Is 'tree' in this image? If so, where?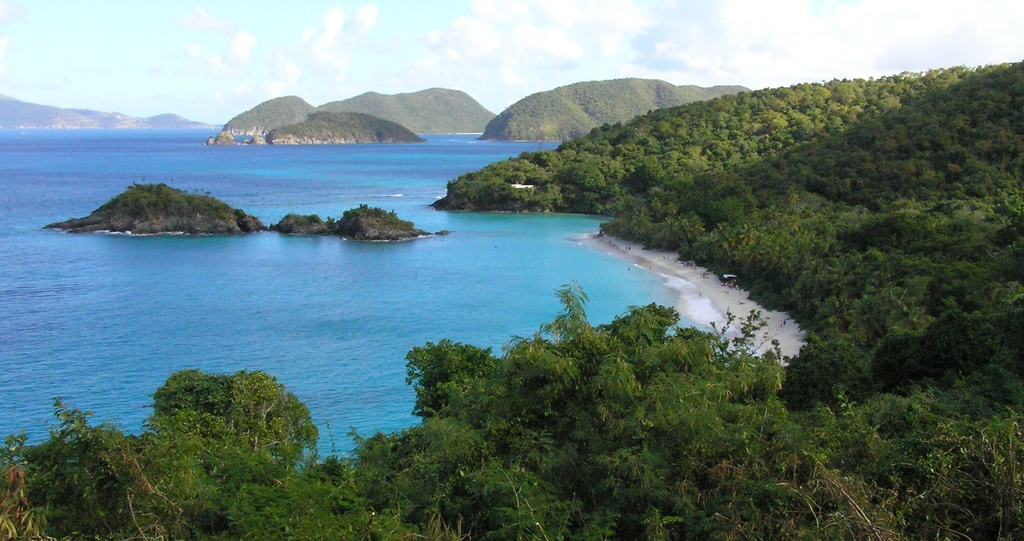
Yes, at locate(0, 401, 211, 540).
